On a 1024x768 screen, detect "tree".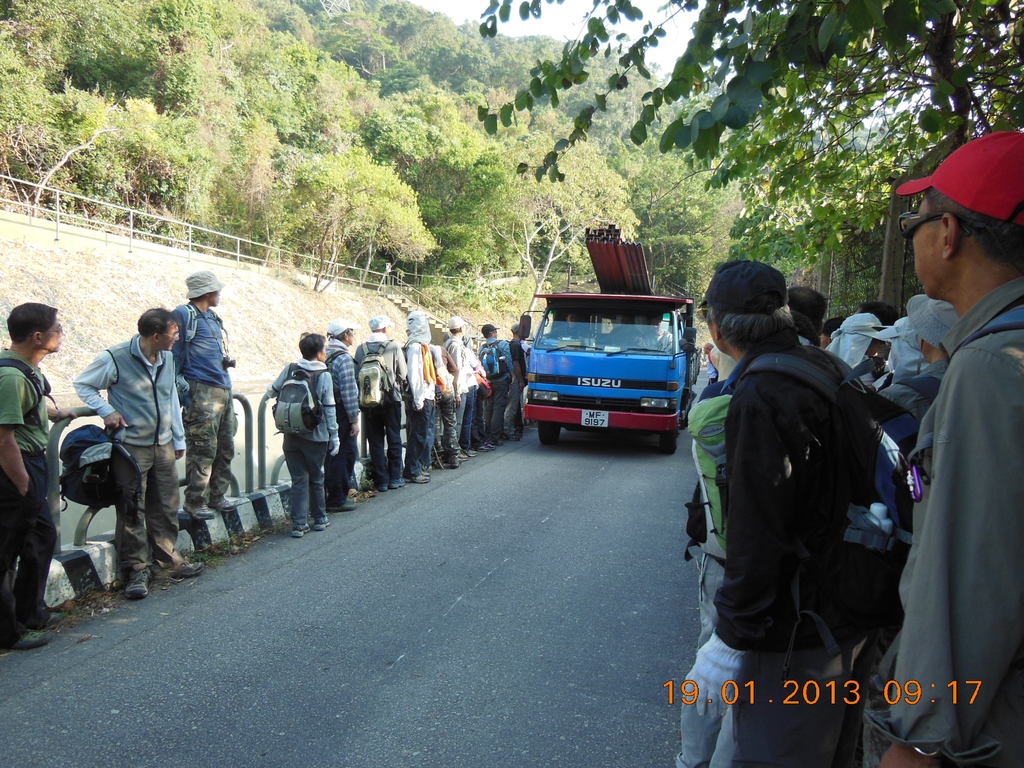
bbox(505, 95, 633, 316).
